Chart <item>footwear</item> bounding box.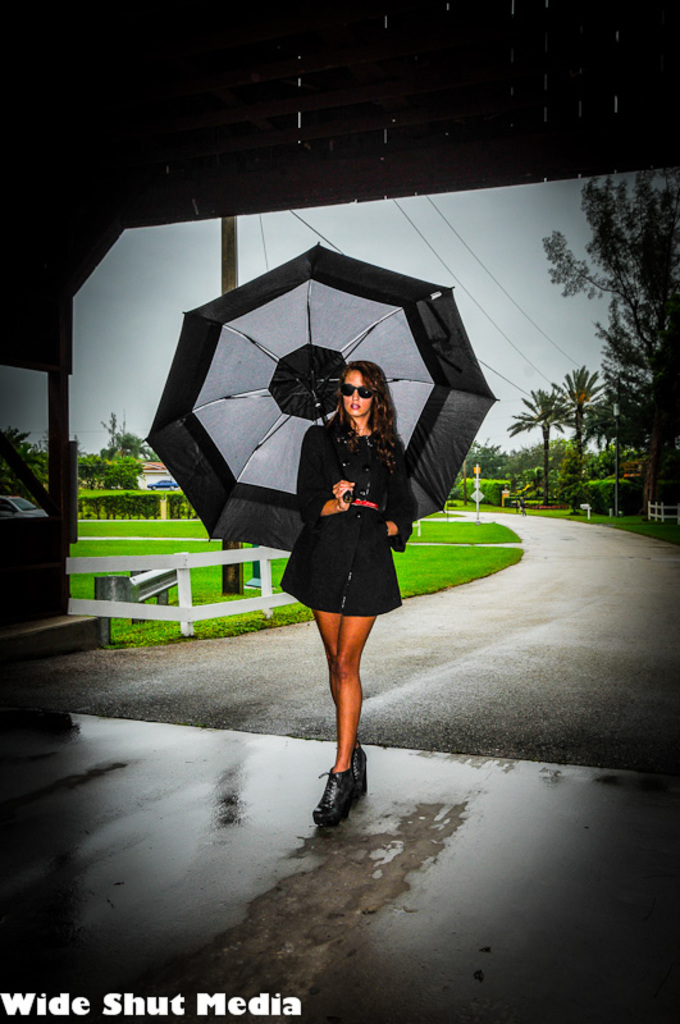
Charted: pyautogui.locateOnScreen(338, 744, 368, 812).
